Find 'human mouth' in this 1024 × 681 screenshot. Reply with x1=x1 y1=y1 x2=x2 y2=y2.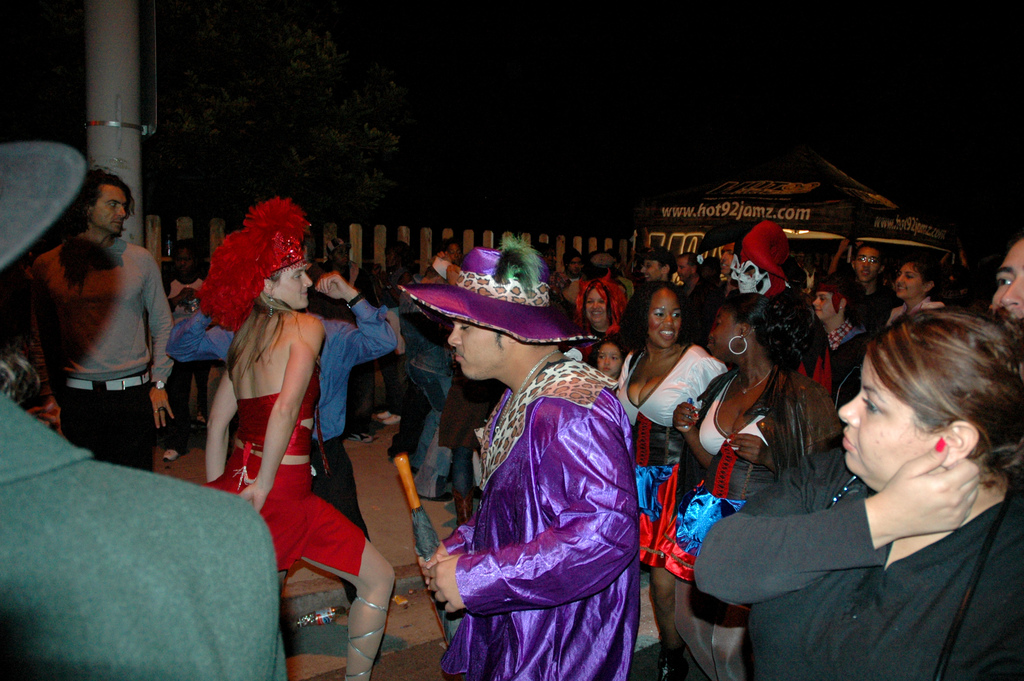
x1=604 y1=369 x2=612 y2=372.
